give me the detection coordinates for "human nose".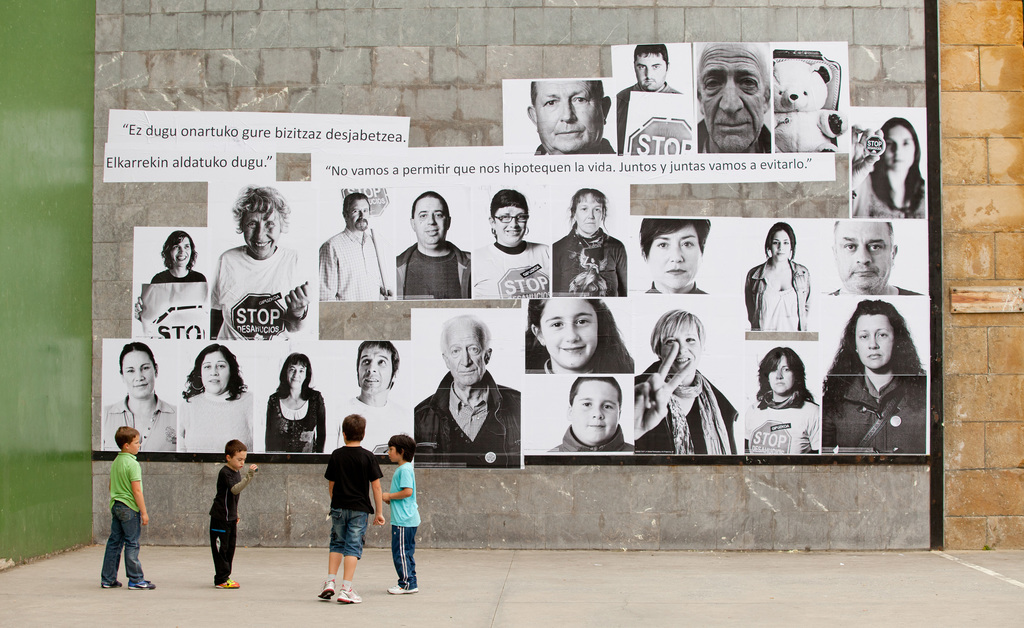
l=778, t=241, r=783, b=250.
